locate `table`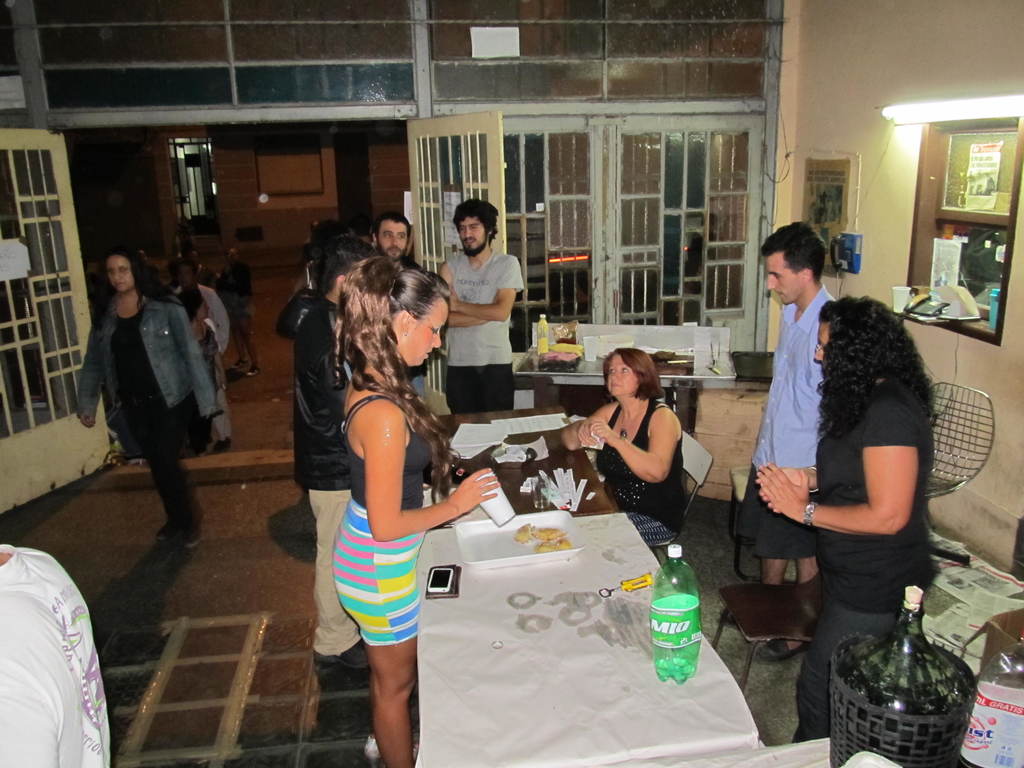
locate(510, 356, 737, 435)
